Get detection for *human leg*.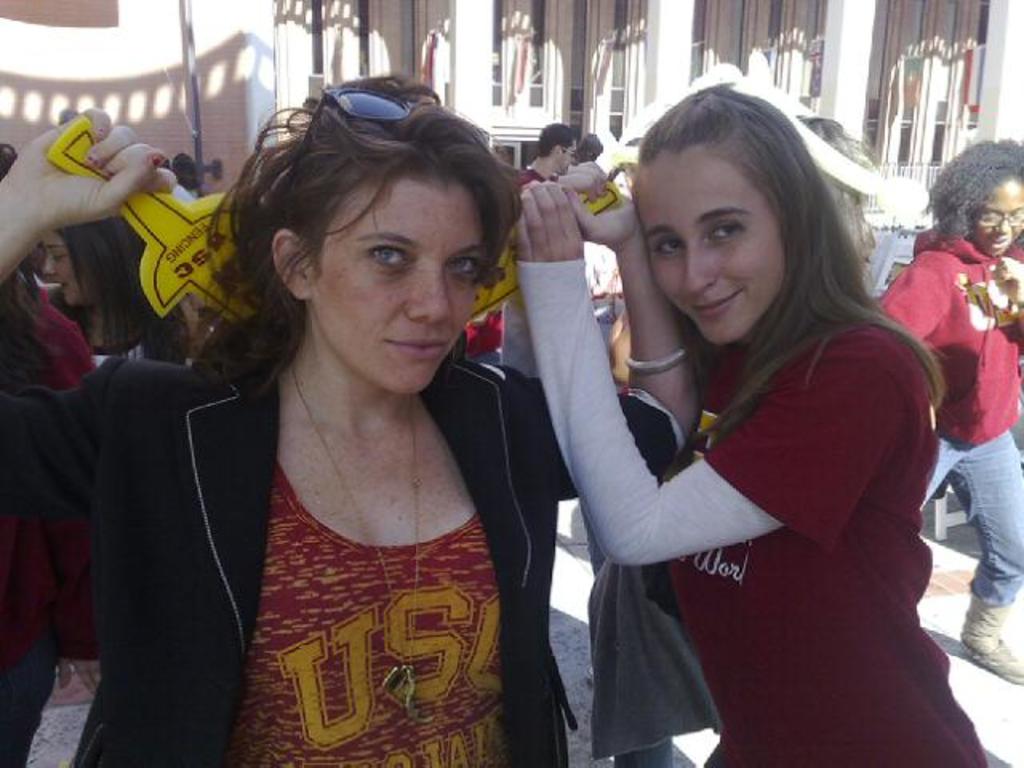
Detection: 950/424/1022/686.
